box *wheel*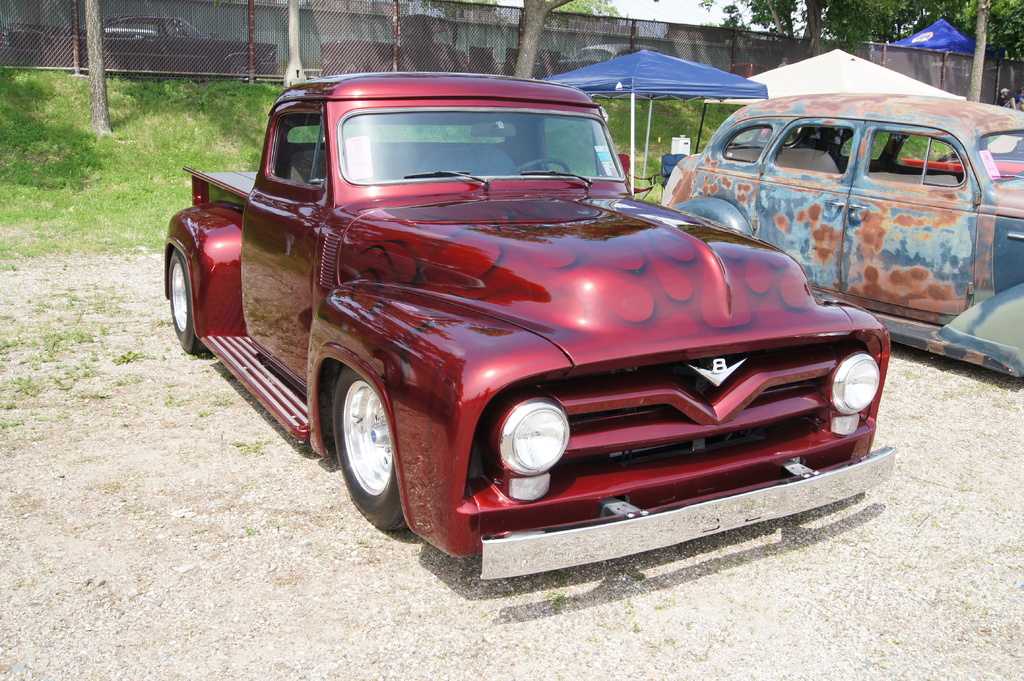
x1=328, y1=360, x2=416, y2=526
